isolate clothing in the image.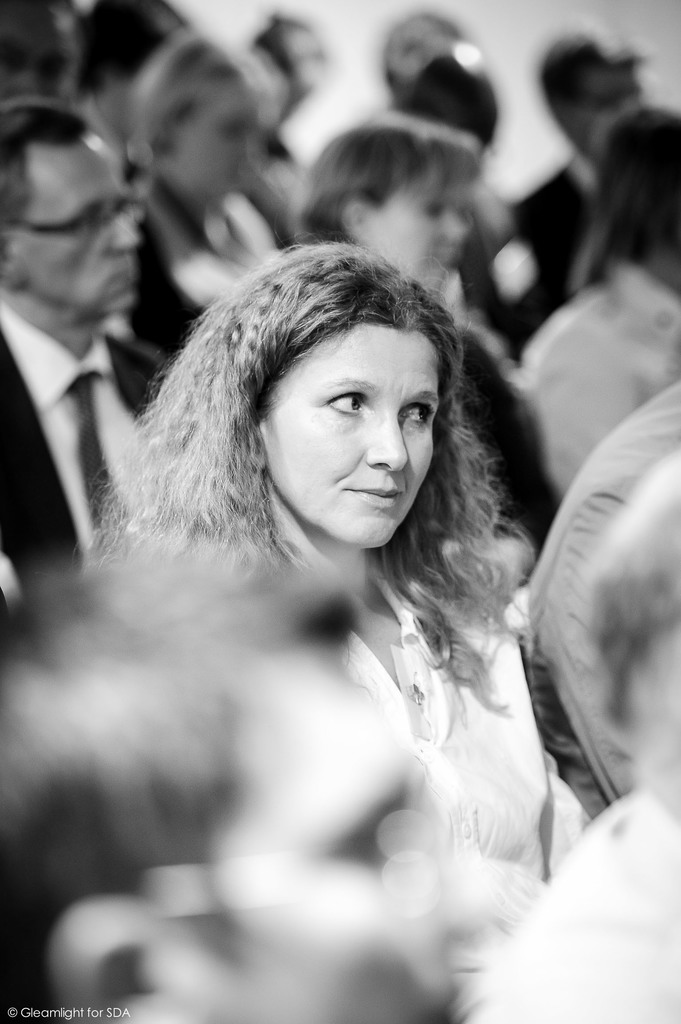
Isolated region: [left=0, top=297, right=163, bottom=586].
